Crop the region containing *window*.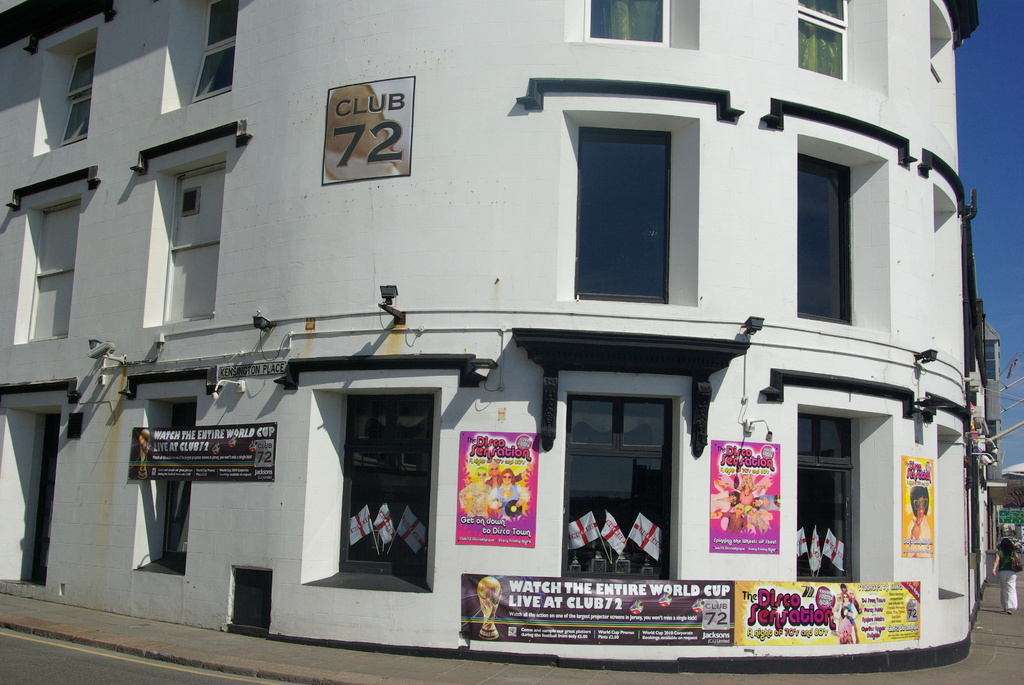
Crop region: (793,0,860,75).
